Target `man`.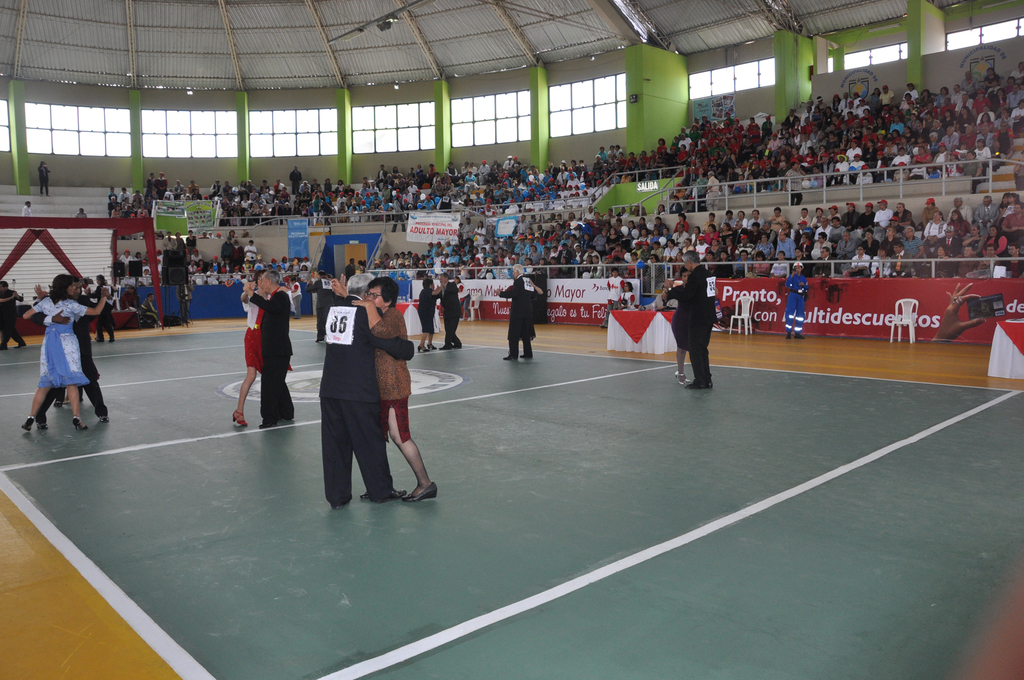
Target region: box(496, 267, 538, 359).
